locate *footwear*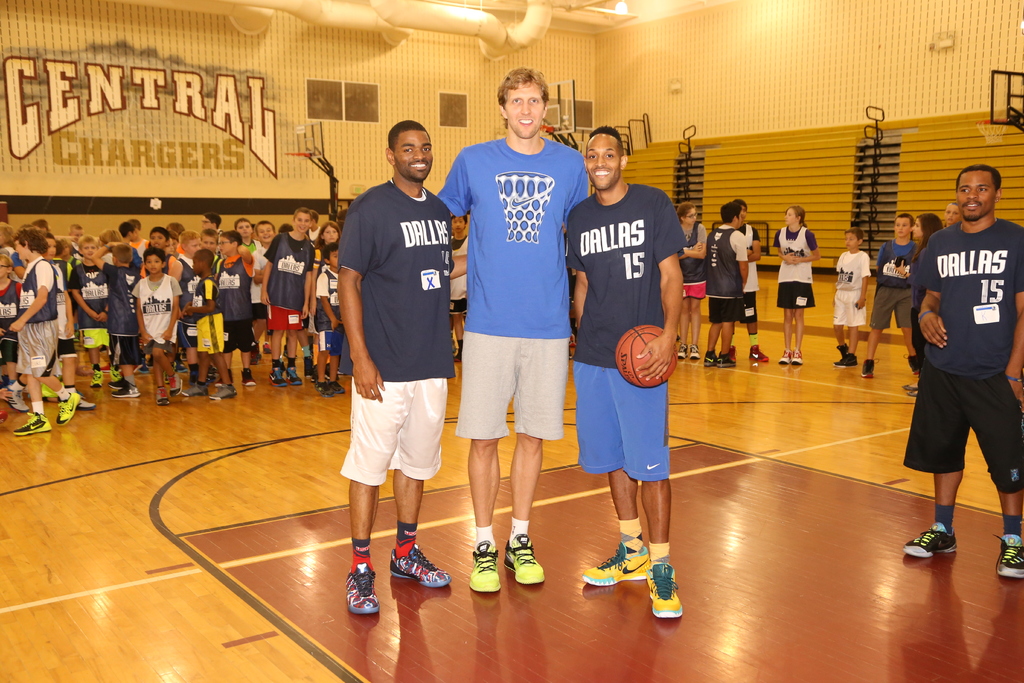
211 385 236 399
